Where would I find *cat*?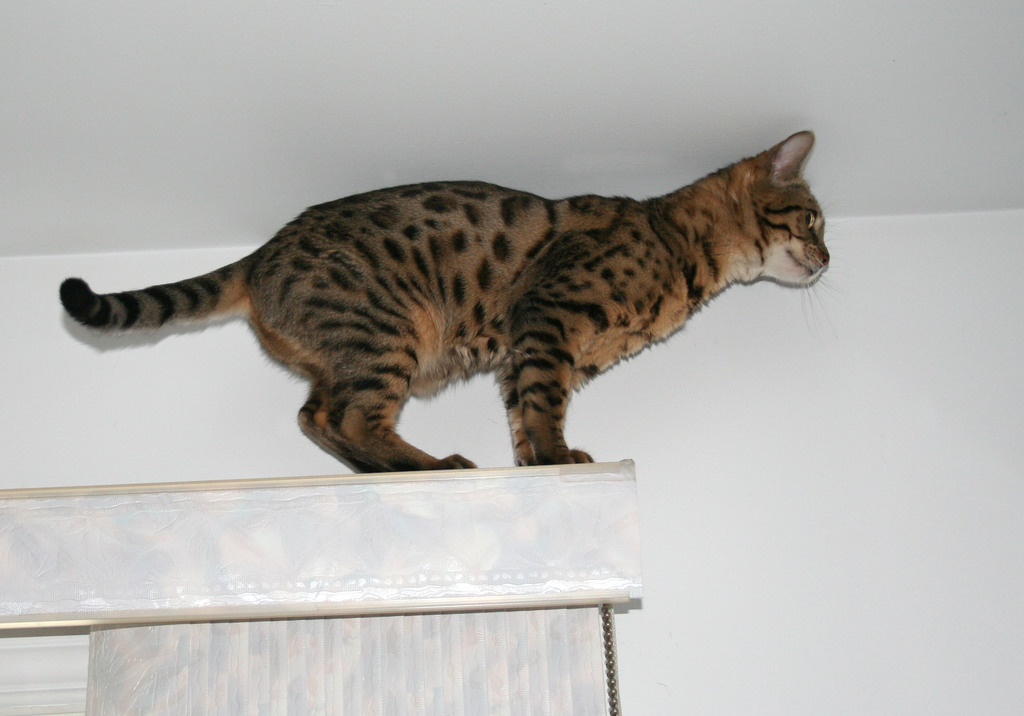
At rect(57, 127, 849, 471).
